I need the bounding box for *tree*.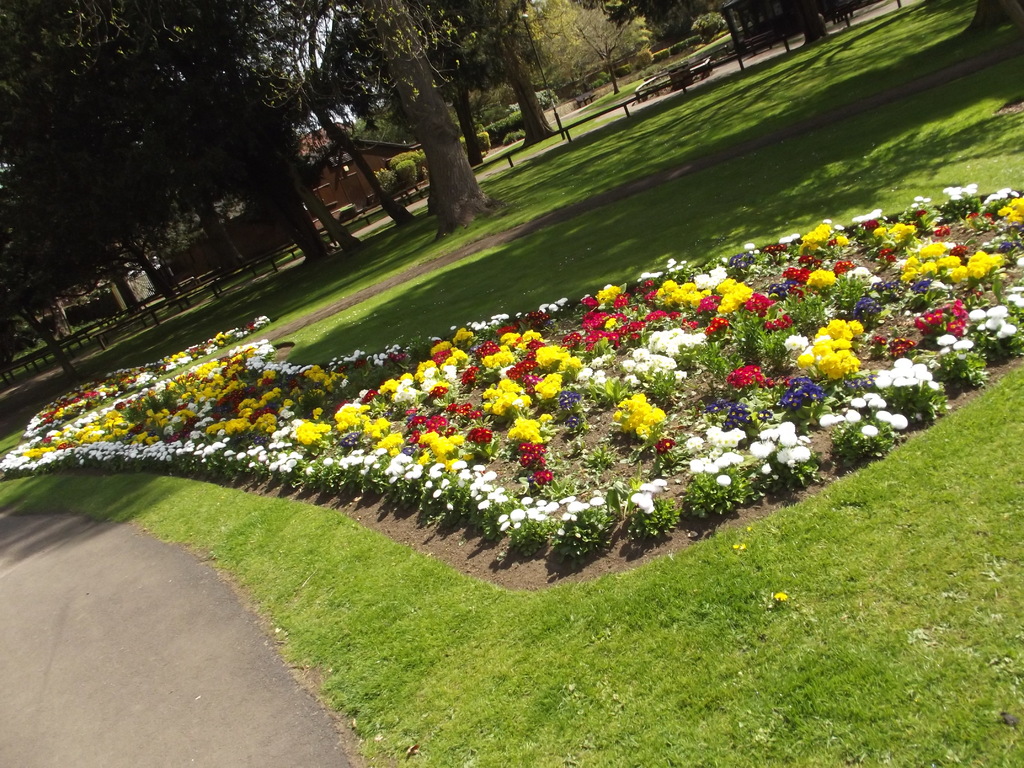
Here it is: (left=0, top=132, right=96, bottom=380).
